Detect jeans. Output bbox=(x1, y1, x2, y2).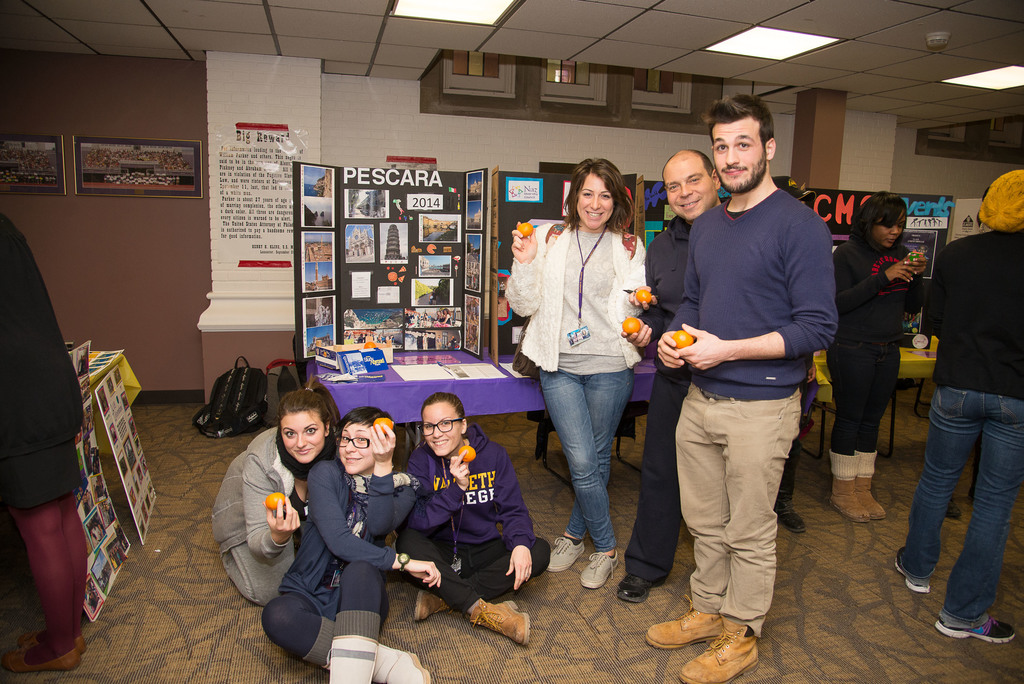
bbox=(13, 482, 111, 674).
